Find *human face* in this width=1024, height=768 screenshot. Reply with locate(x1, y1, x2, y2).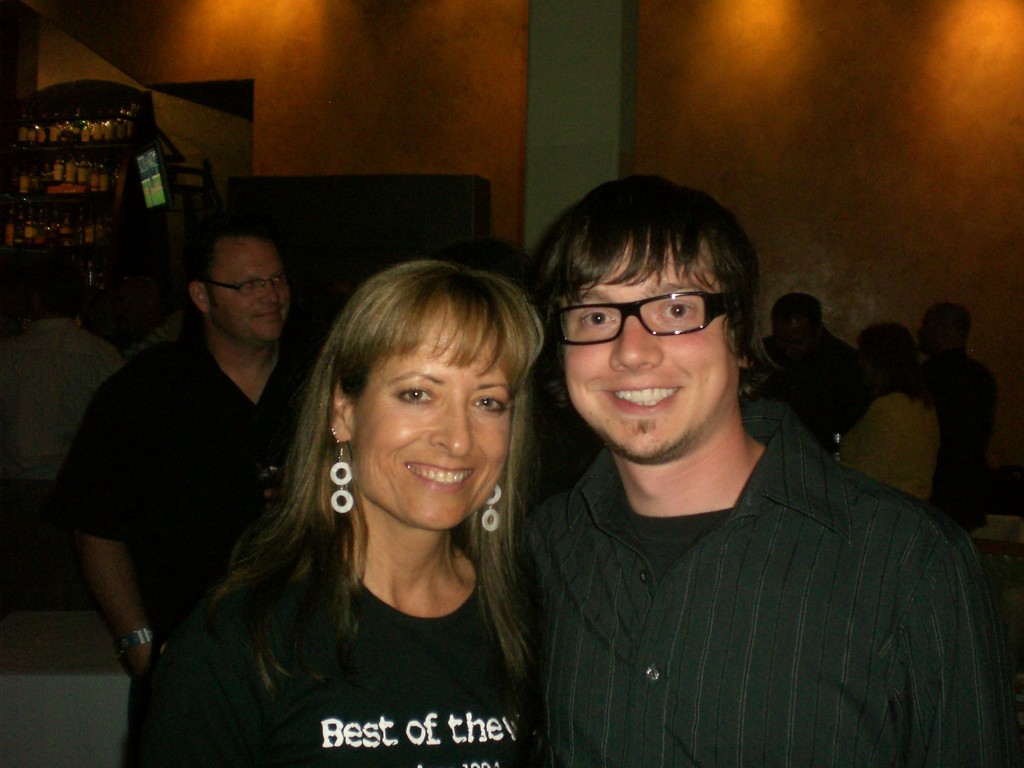
locate(354, 305, 515, 532).
